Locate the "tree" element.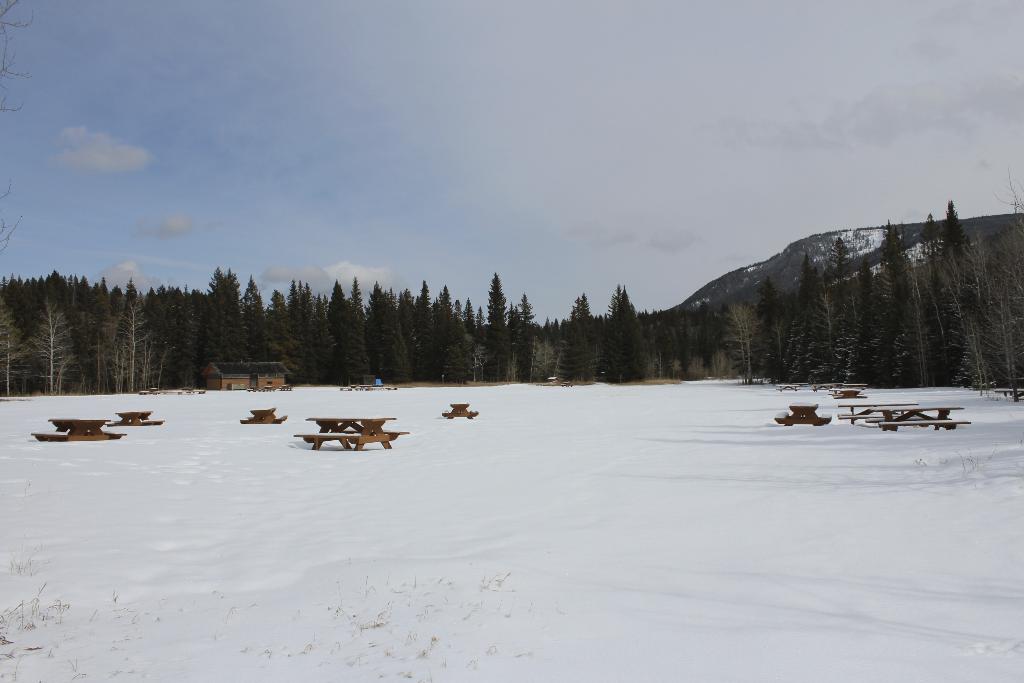
Element bbox: x1=143, y1=285, x2=174, y2=385.
